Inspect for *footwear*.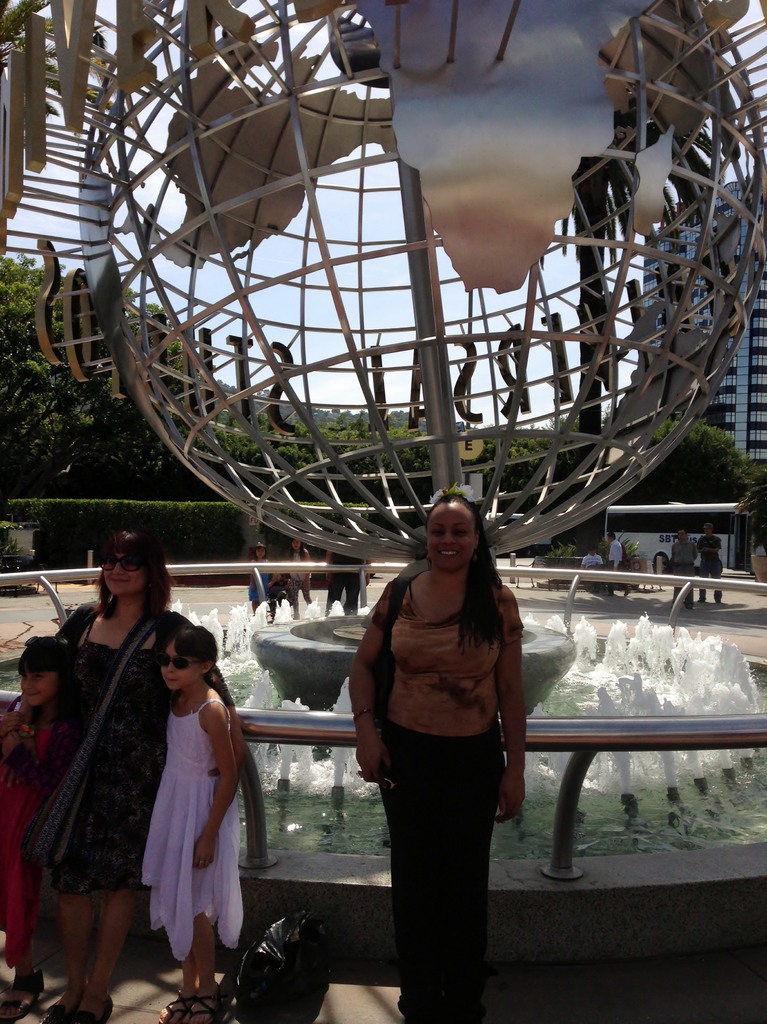
Inspection: box(40, 996, 72, 1023).
